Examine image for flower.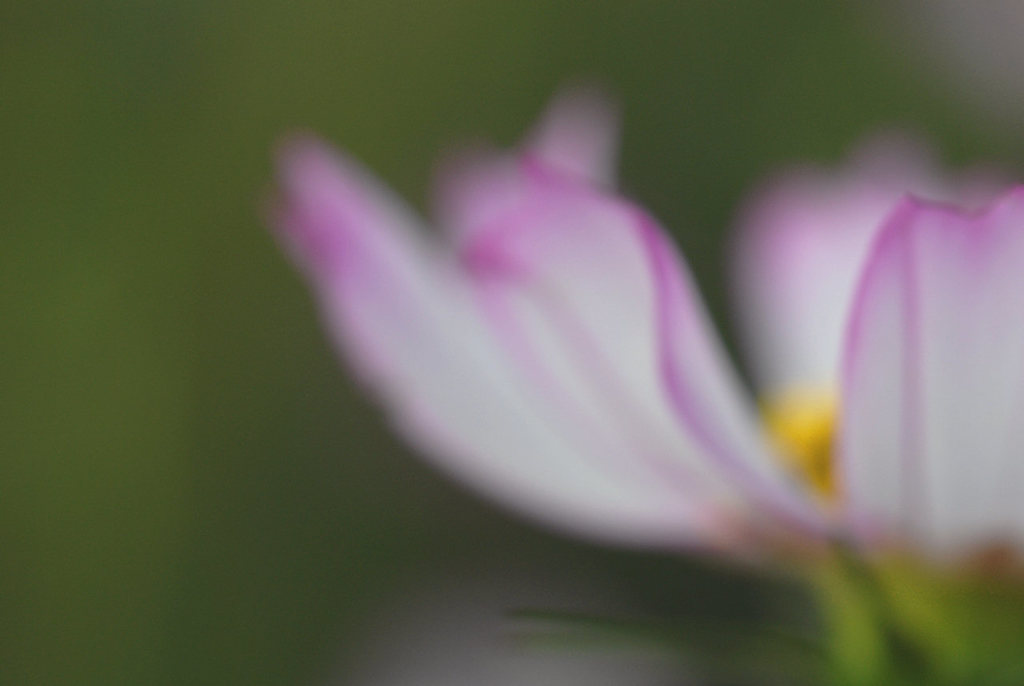
Examination result: region(212, 78, 1013, 641).
